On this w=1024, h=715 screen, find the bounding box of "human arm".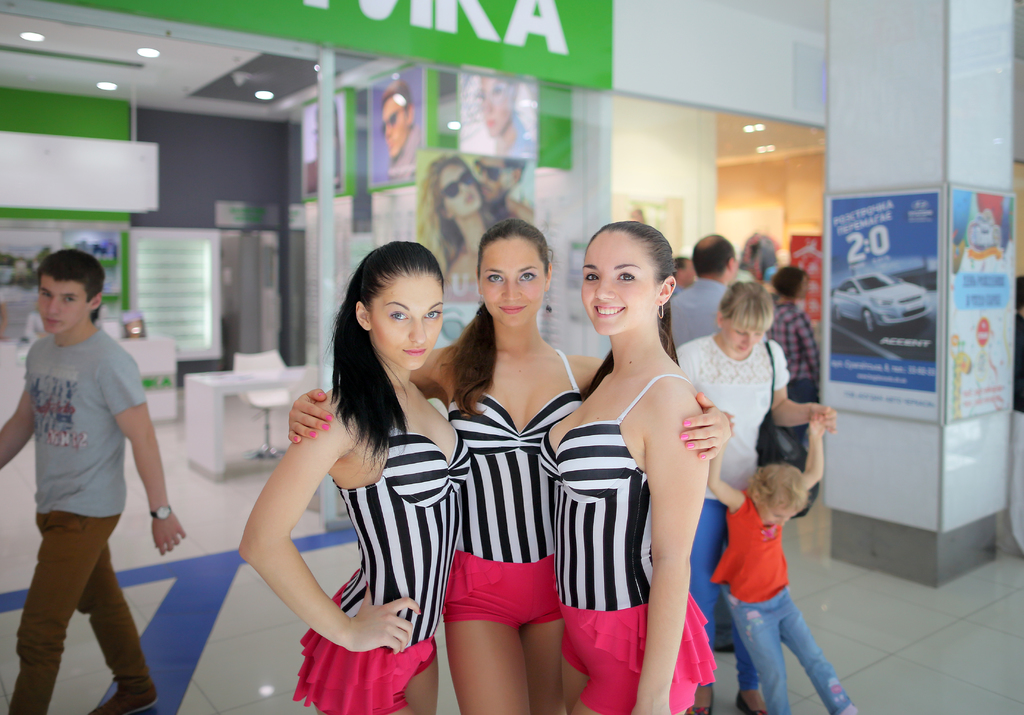
Bounding box: bbox(105, 351, 186, 556).
